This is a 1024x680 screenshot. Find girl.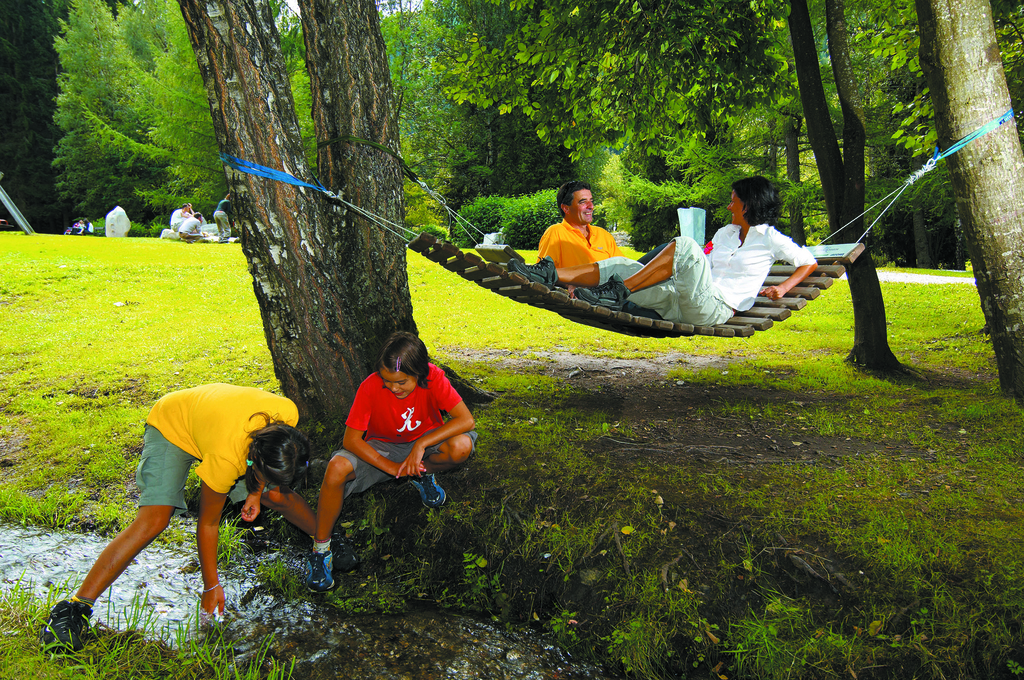
Bounding box: (left=319, top=334, right=468, bottom=587).
